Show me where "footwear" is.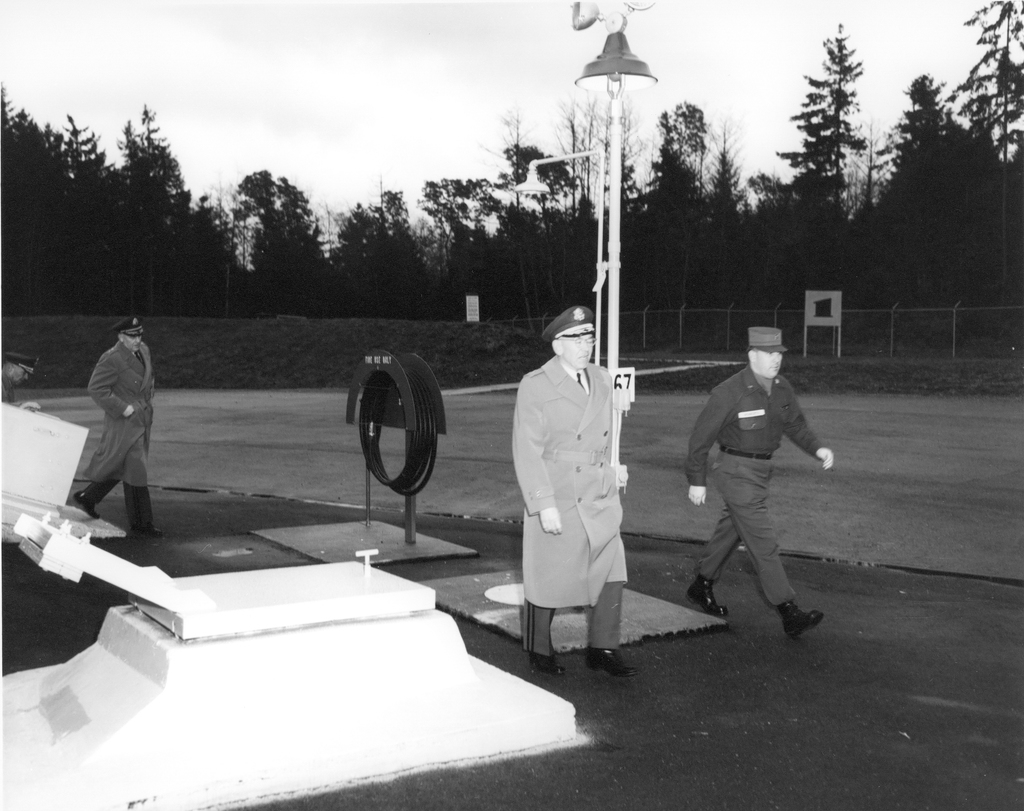
"footwear" is at {"x1": 75, "y1": 487, "x2": 101, "y2": 521}.
